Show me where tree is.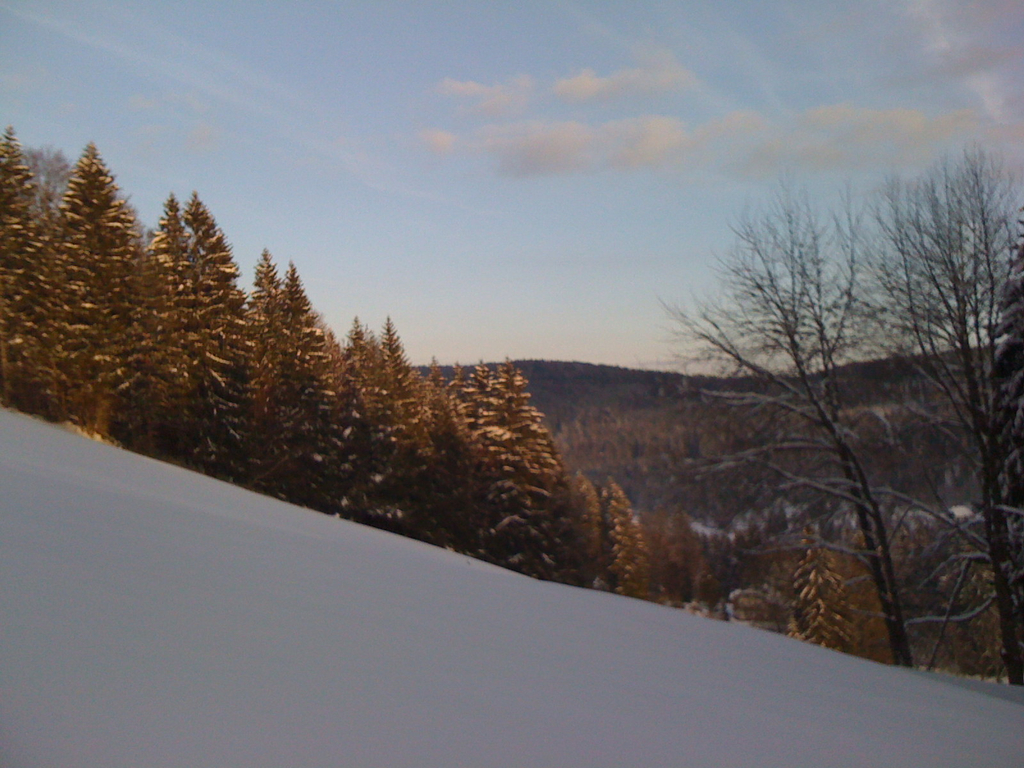
tree is at 573:468:604:572.
